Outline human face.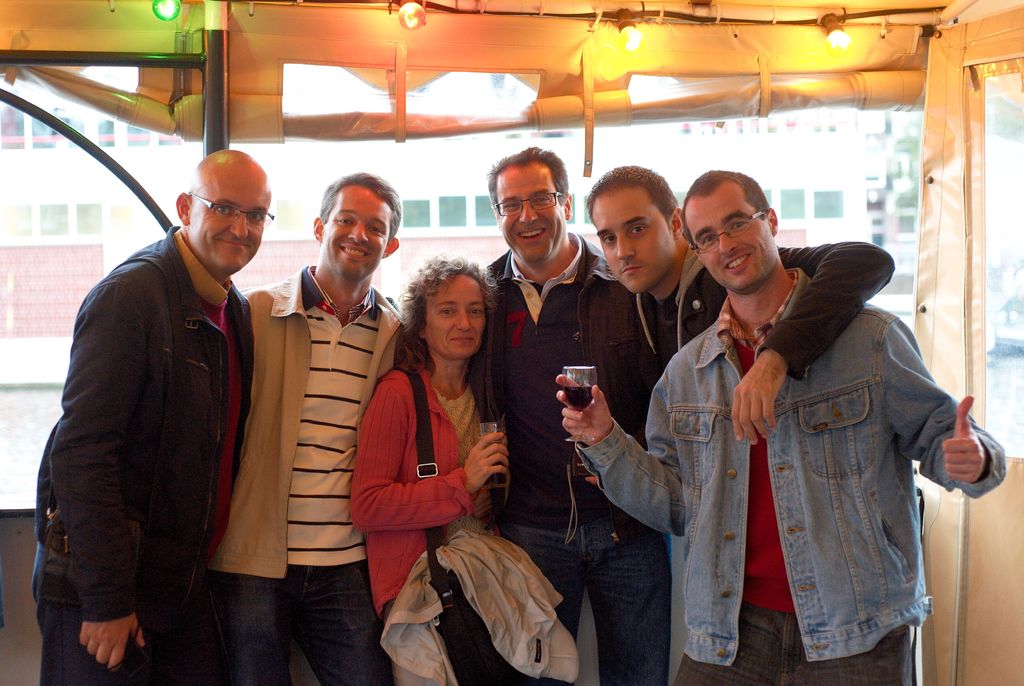
Outline: x1=187 y1=164 x2=267 y2=276.
